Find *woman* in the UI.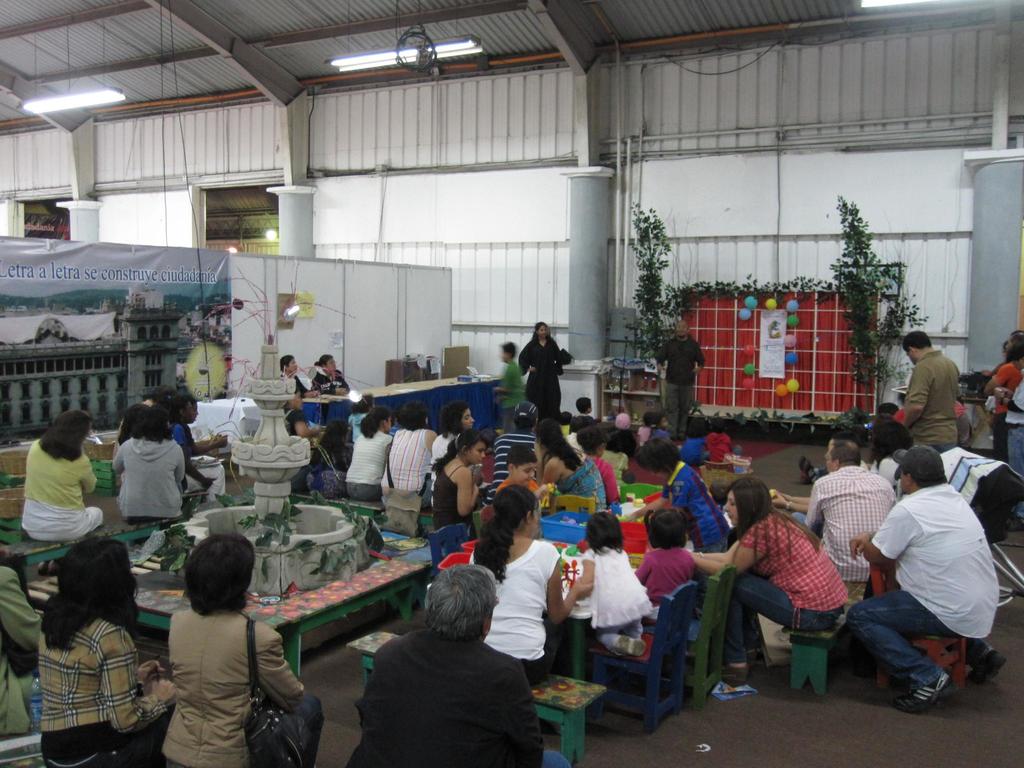
UI element at {"left": 428, "top": 399, "right": 481, "bottom": 515}.
